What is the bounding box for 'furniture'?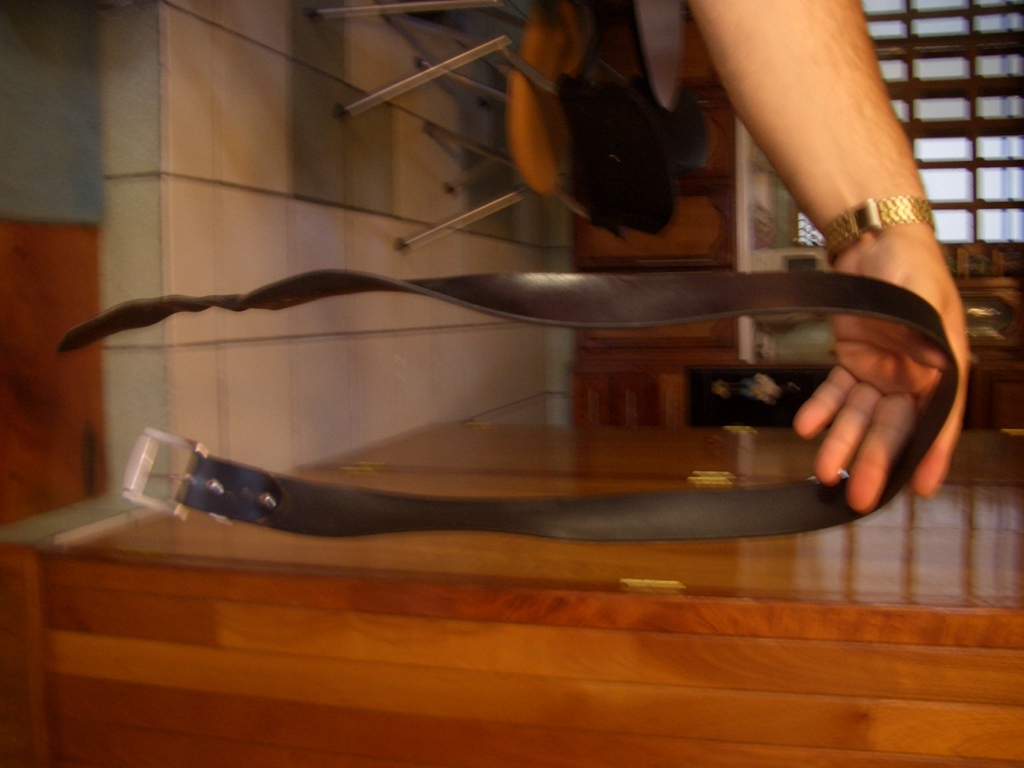
rect(0, 415, 1023, 767).
